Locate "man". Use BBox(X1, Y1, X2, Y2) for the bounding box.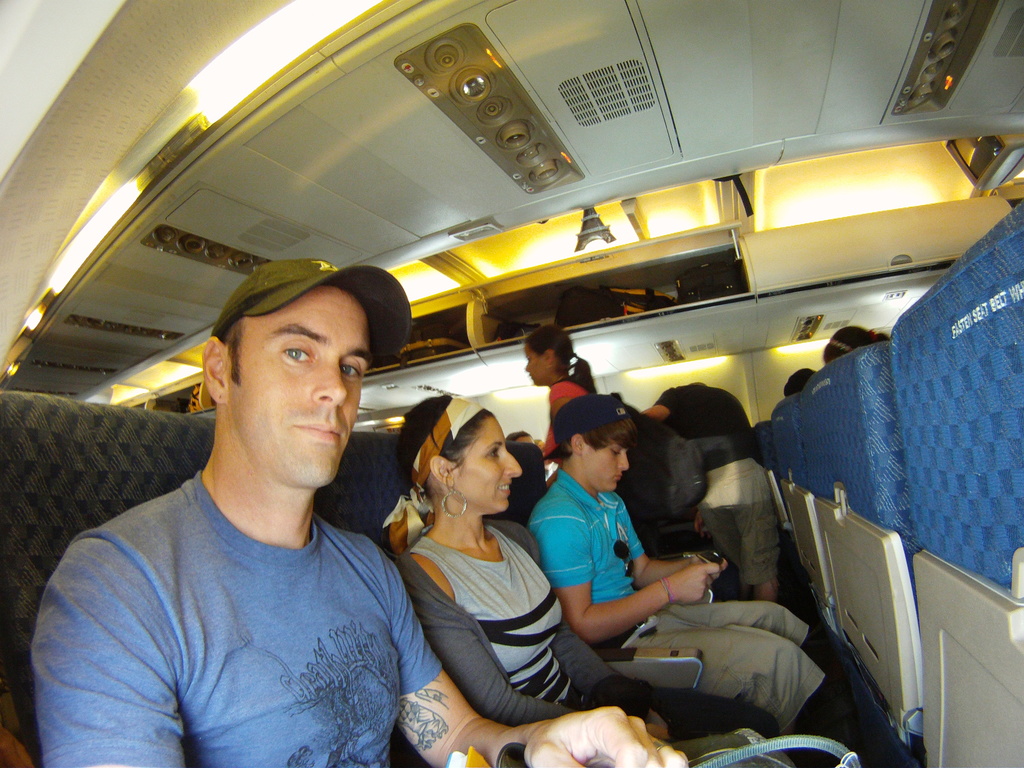
BBox(37, 254, 694, 767).
